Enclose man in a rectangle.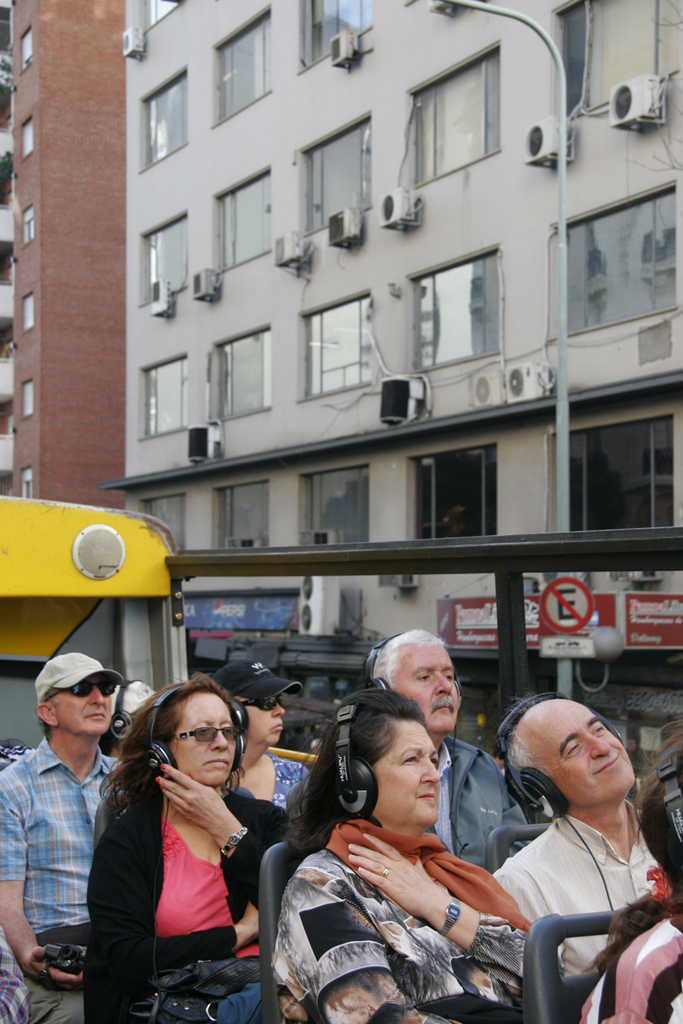
pyautogui.locateOnScreen(357, 626, 528, 885).
